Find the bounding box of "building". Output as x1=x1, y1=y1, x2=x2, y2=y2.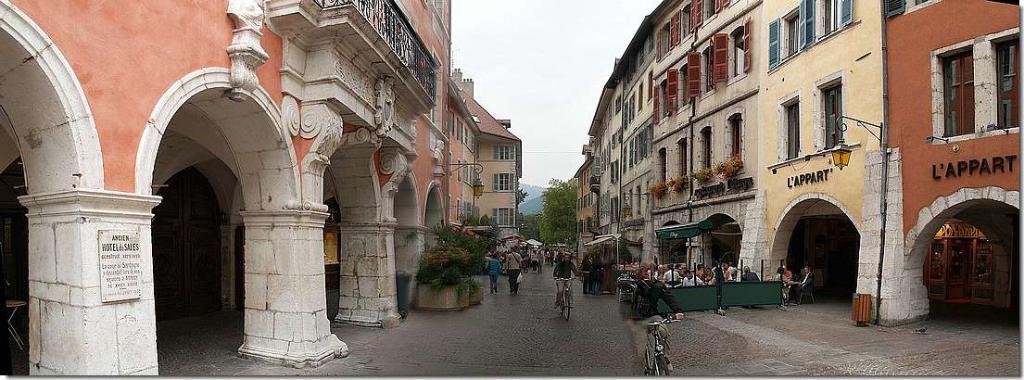
x1=0, y1=0, x2=454, y2=375.
